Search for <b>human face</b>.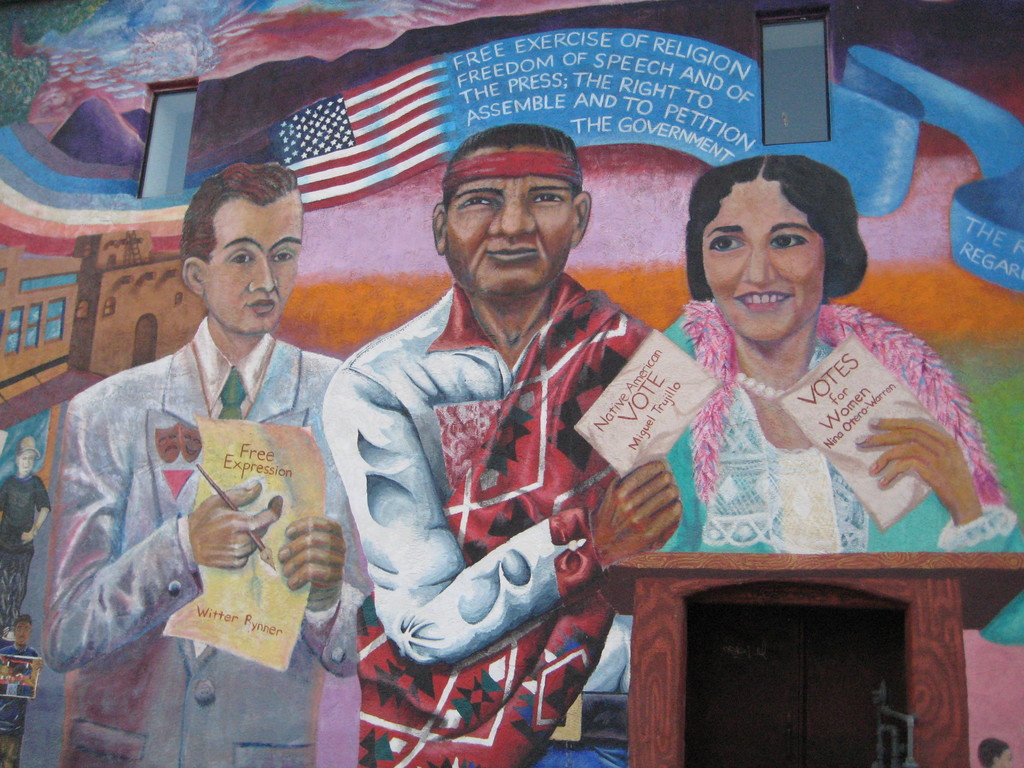
Found at rect(445, 143, 574, 300).
